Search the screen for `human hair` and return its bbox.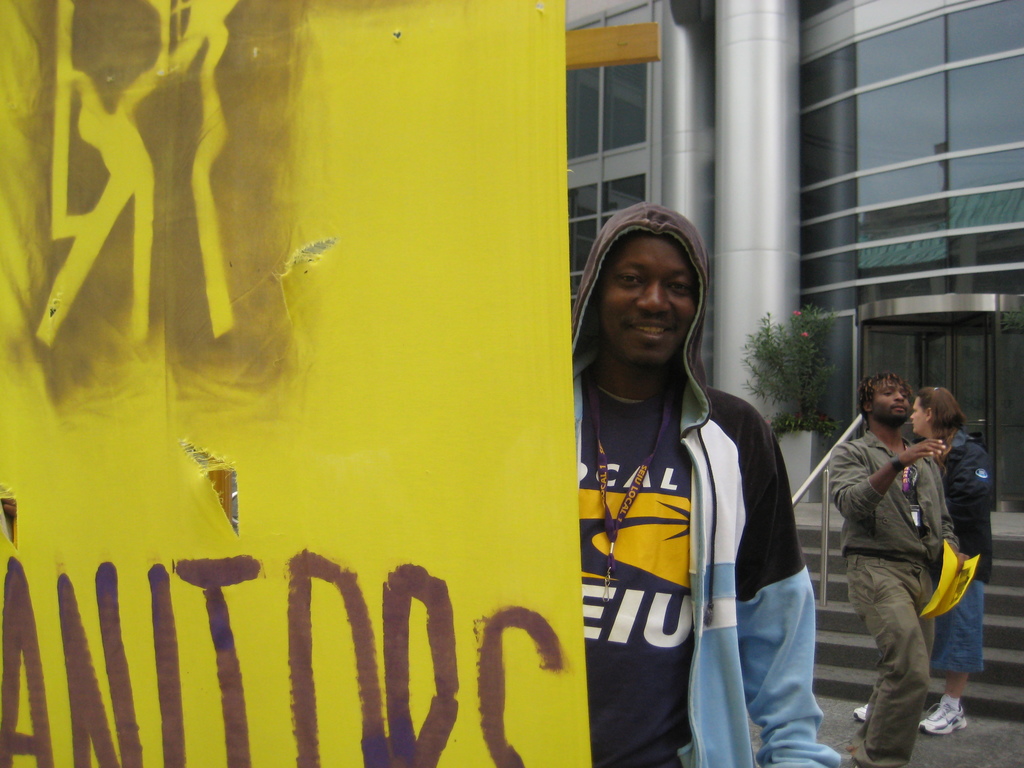
Found: (856, 372, 908, 427).
